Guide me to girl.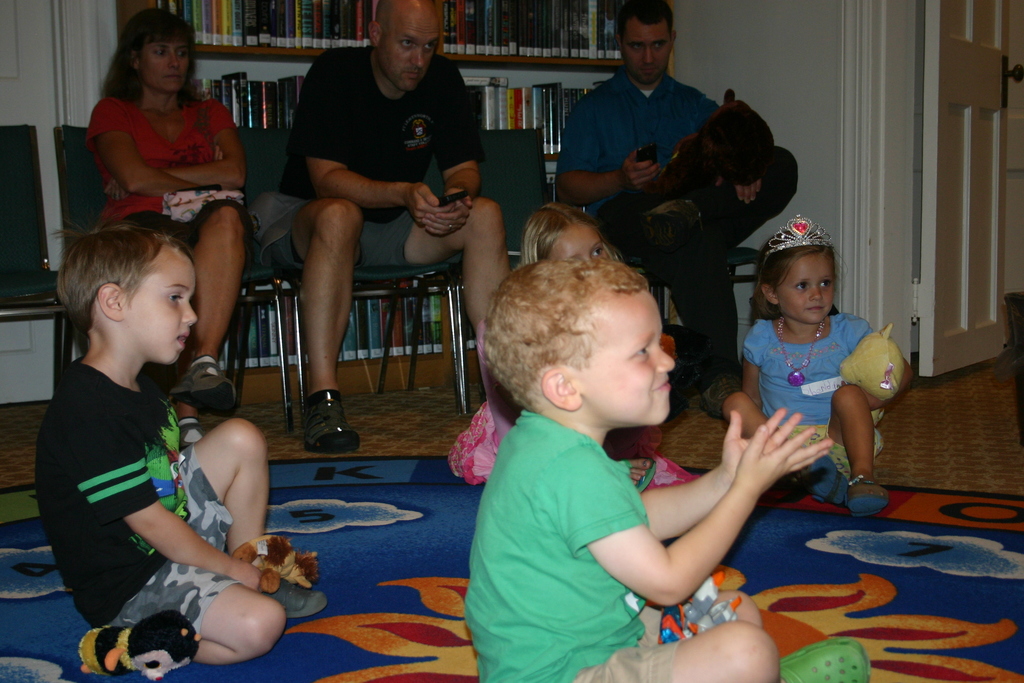
Guidance: bbox(447, 198, 701, 481).
